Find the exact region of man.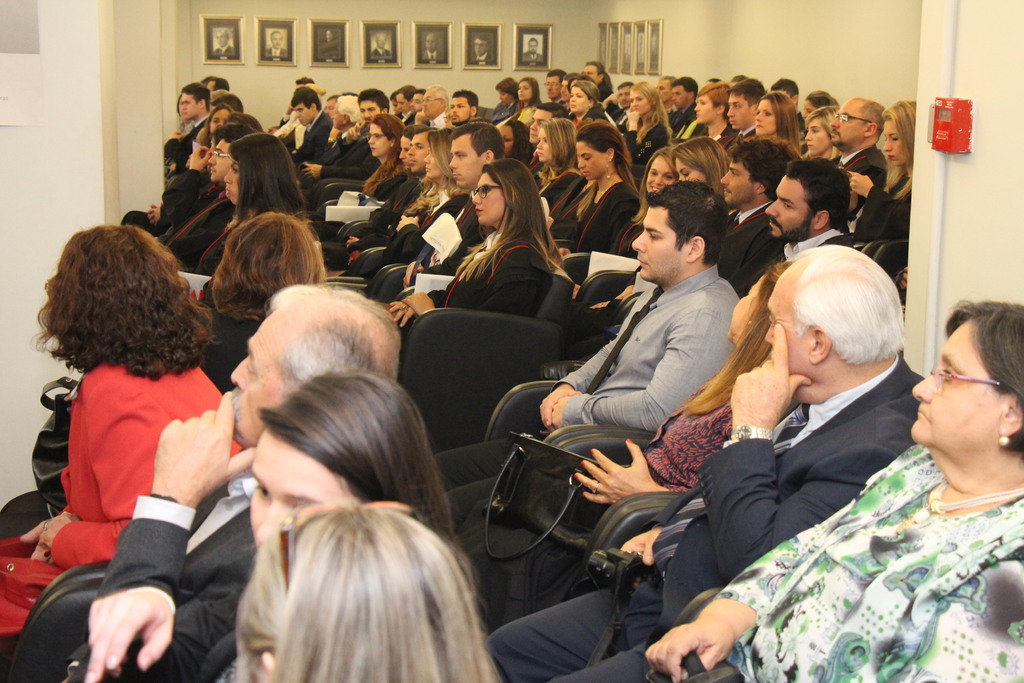
Exact region: bbox=[157, 126, 254, 271].
